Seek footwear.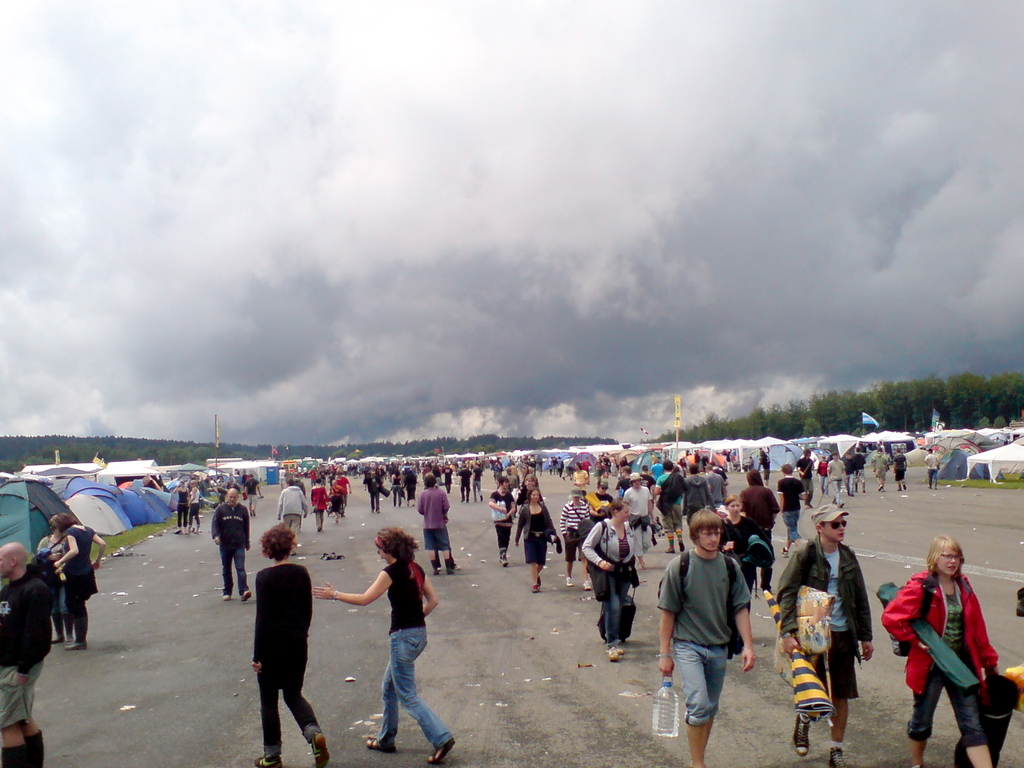
x1=313 y1=733 x2=332 y2=767.
